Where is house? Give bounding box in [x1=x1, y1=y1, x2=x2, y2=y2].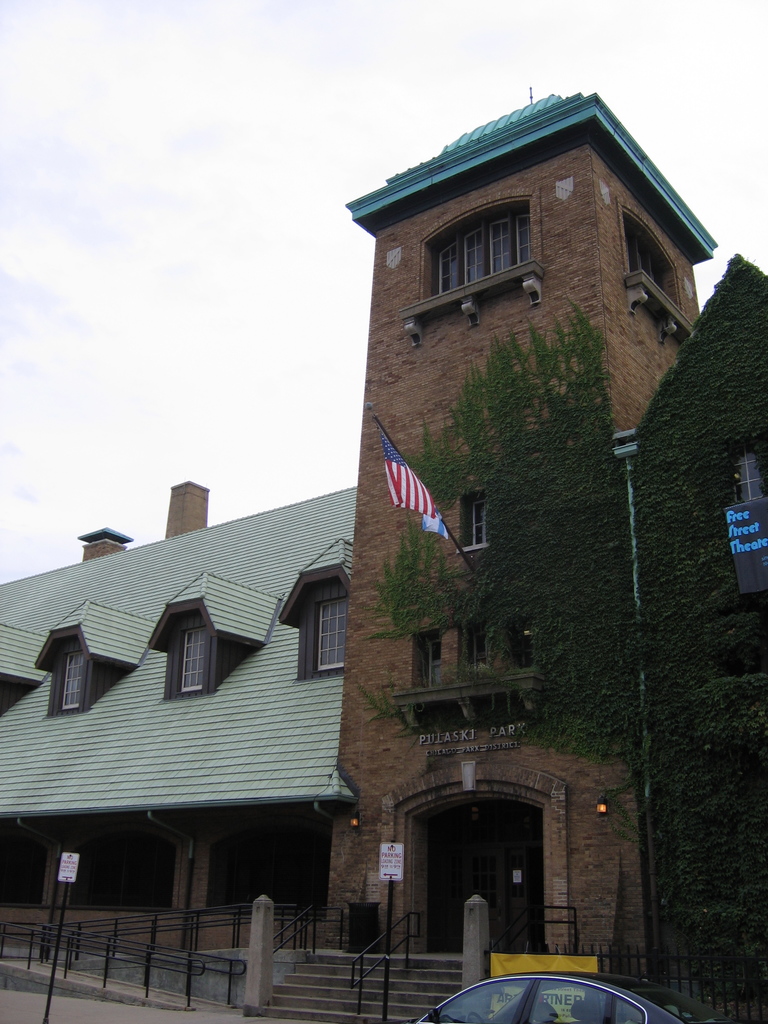
[x1=1, y1=73, x2=765, y2=1023].
